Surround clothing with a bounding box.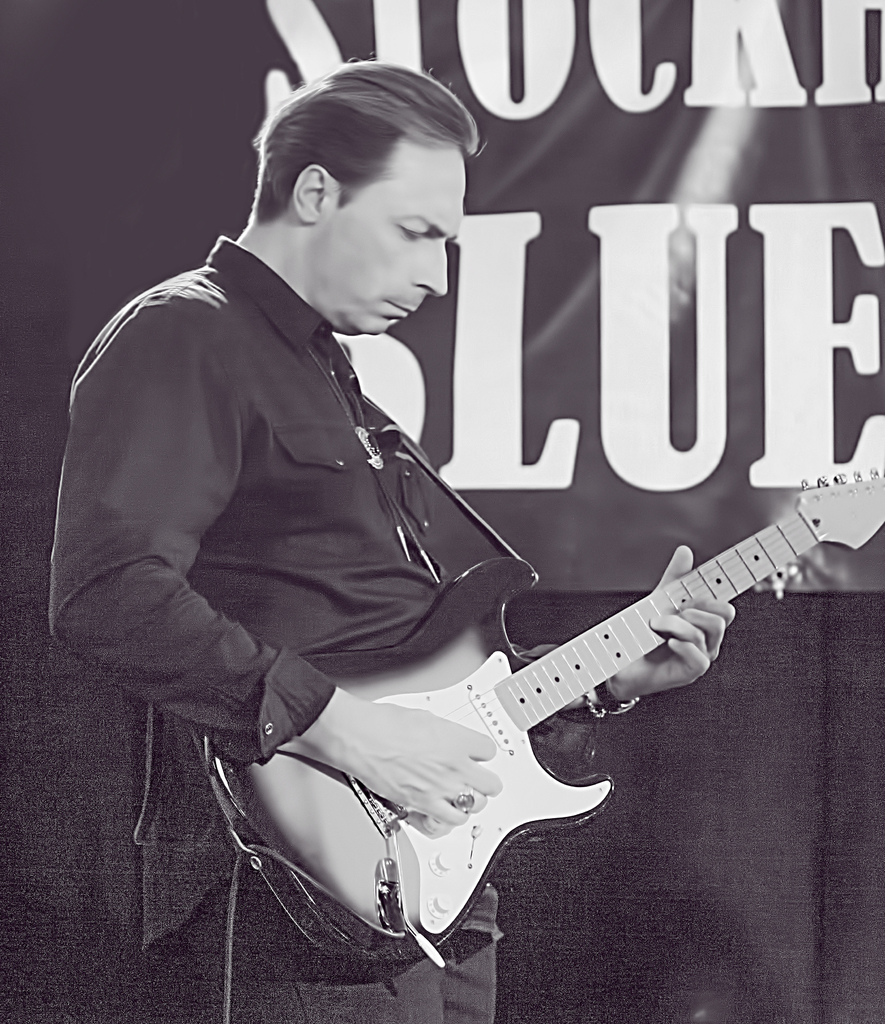
box=[50, 236, 590, 1023].
